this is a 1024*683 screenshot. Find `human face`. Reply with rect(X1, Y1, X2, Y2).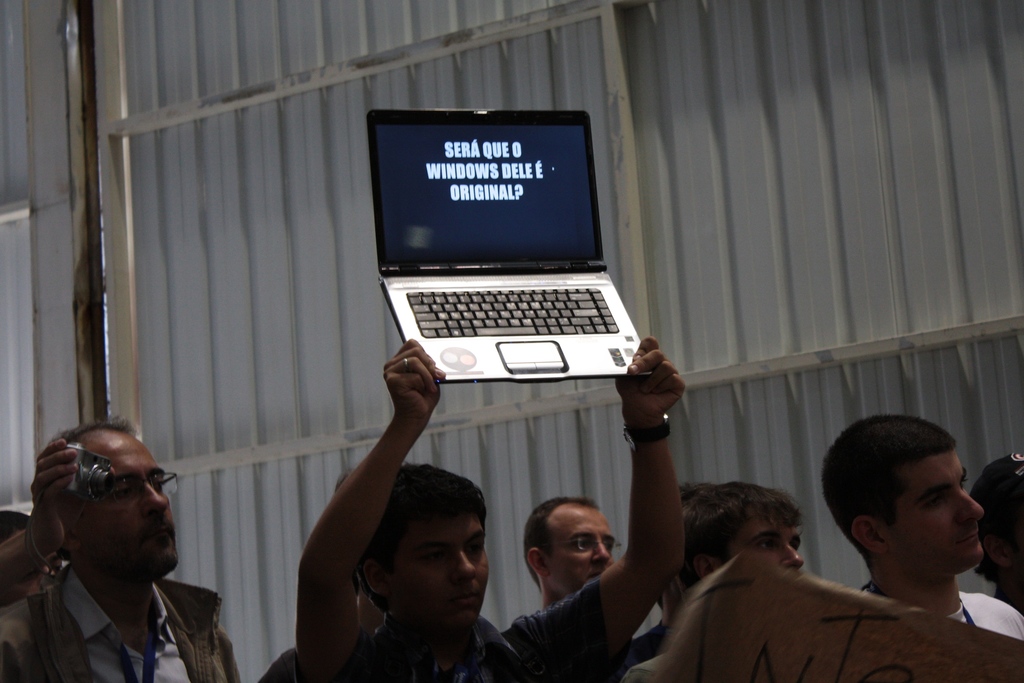
rect(387, 514, 490, 638).
